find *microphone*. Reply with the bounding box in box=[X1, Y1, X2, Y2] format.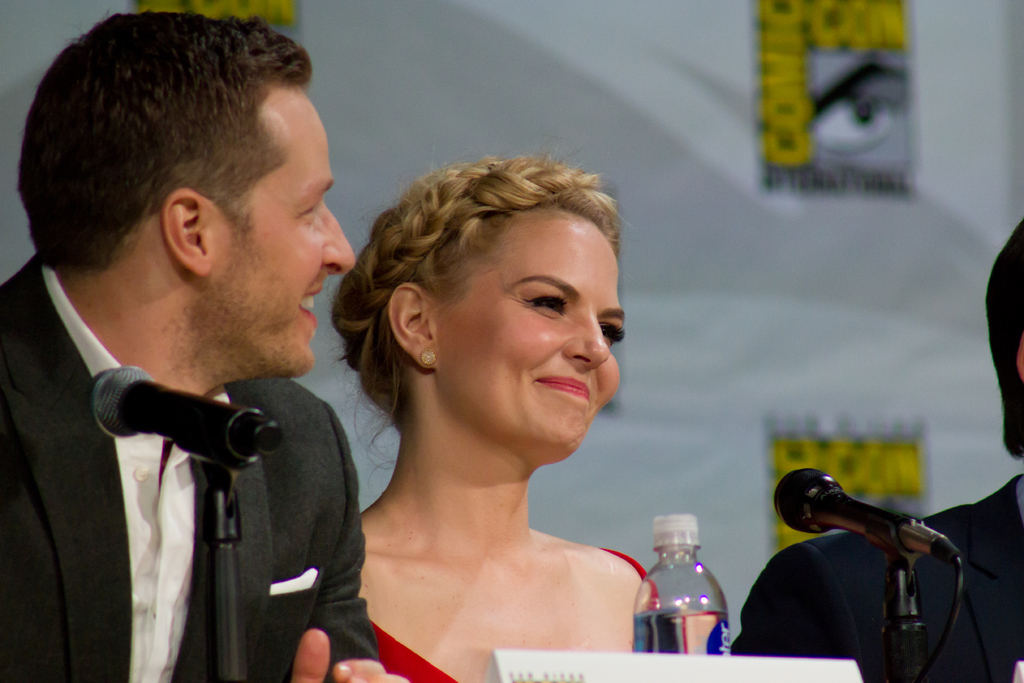
box=[769, 484, 963, 614].
